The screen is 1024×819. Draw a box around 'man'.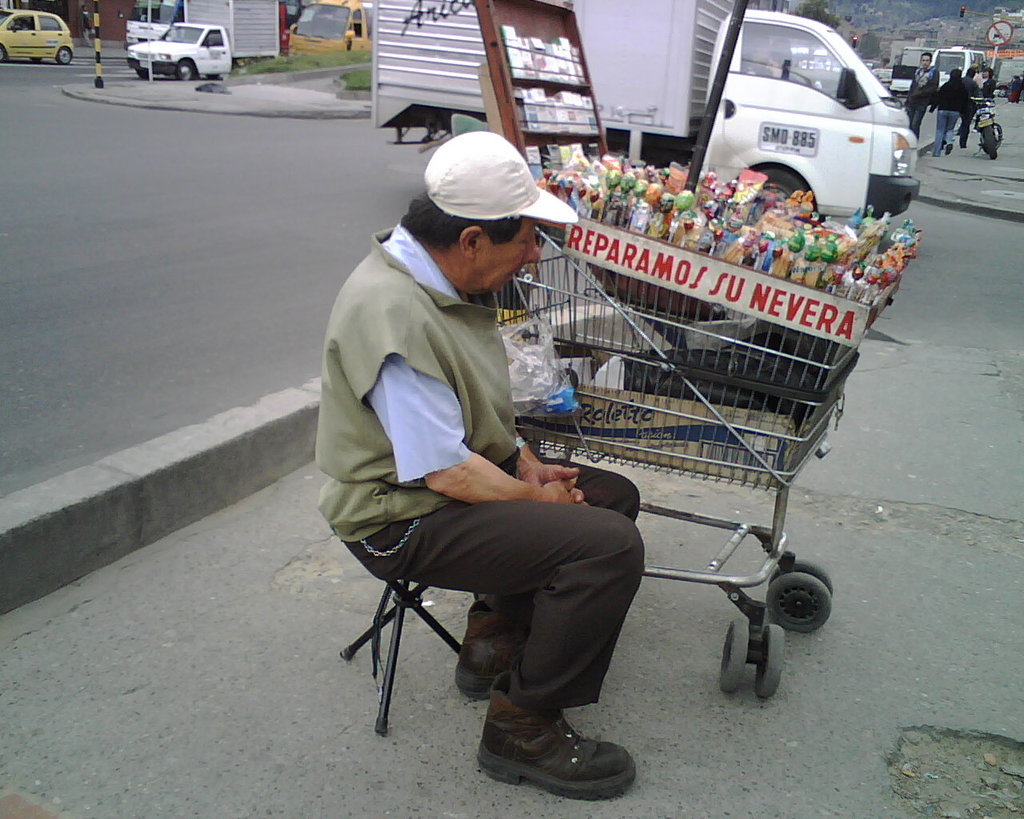
rect(894, 45, 942, 144).
